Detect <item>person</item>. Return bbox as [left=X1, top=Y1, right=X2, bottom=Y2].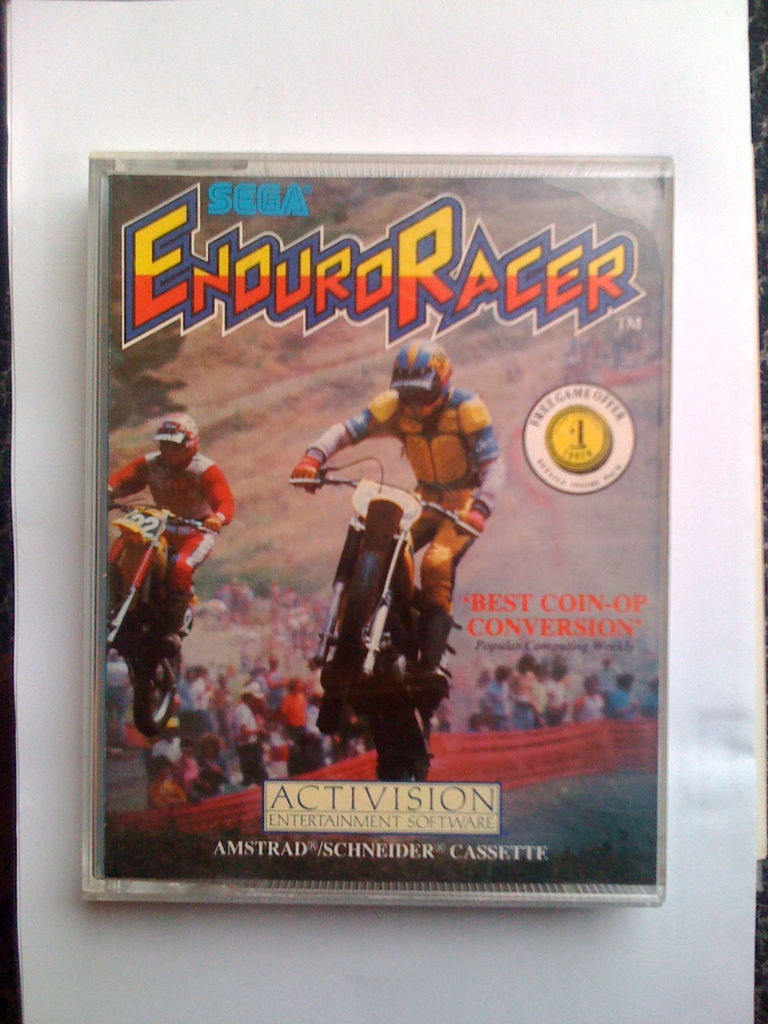
[left=105, top=409, right=236, bottom=645].
